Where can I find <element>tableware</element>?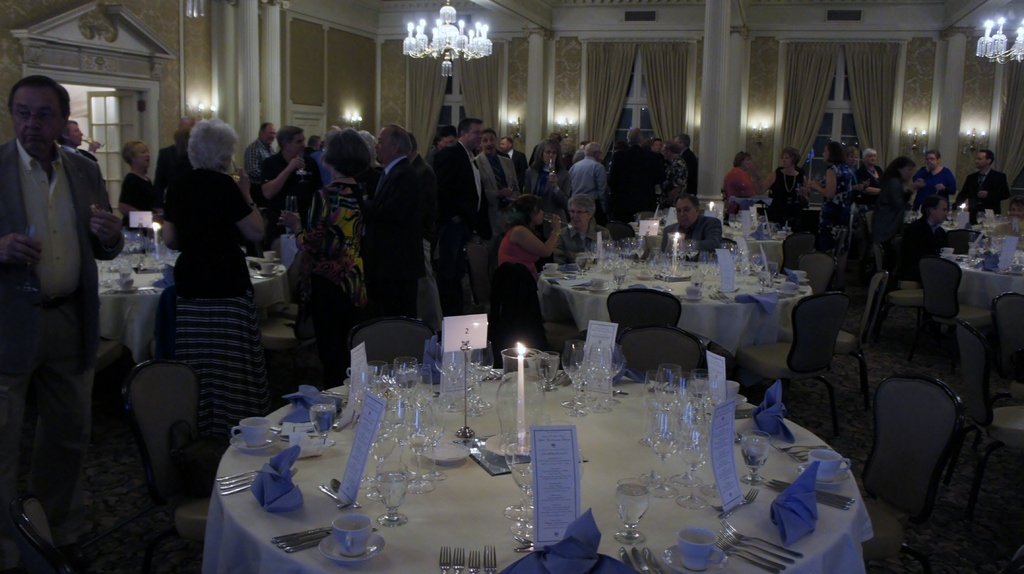
You can find it at [615,478,649,546].
